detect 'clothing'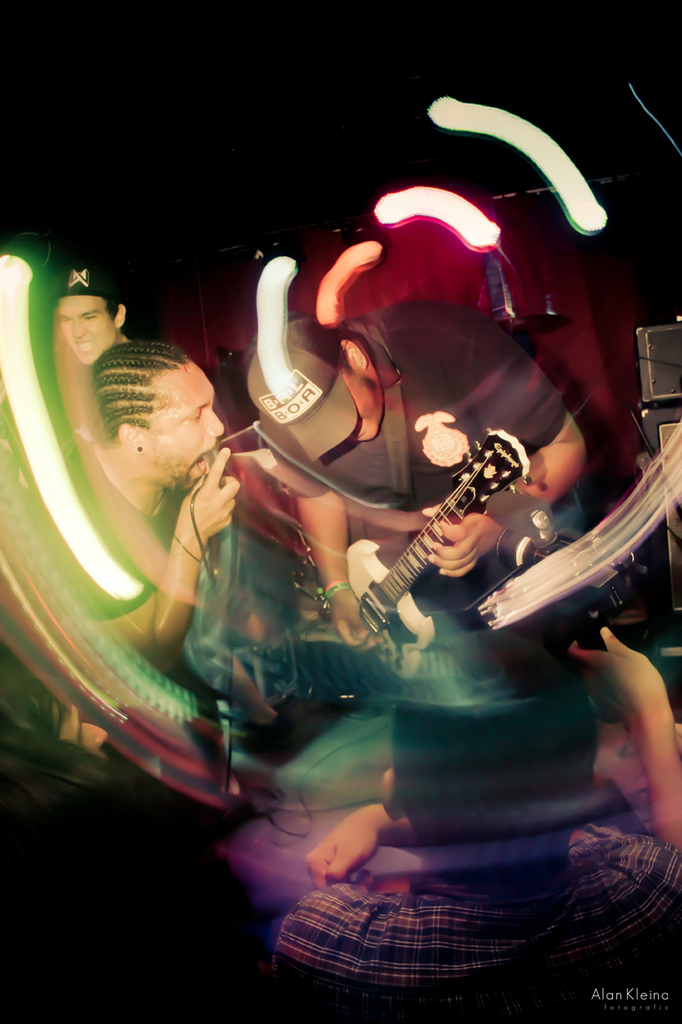
(247, 308, 368, 459)
